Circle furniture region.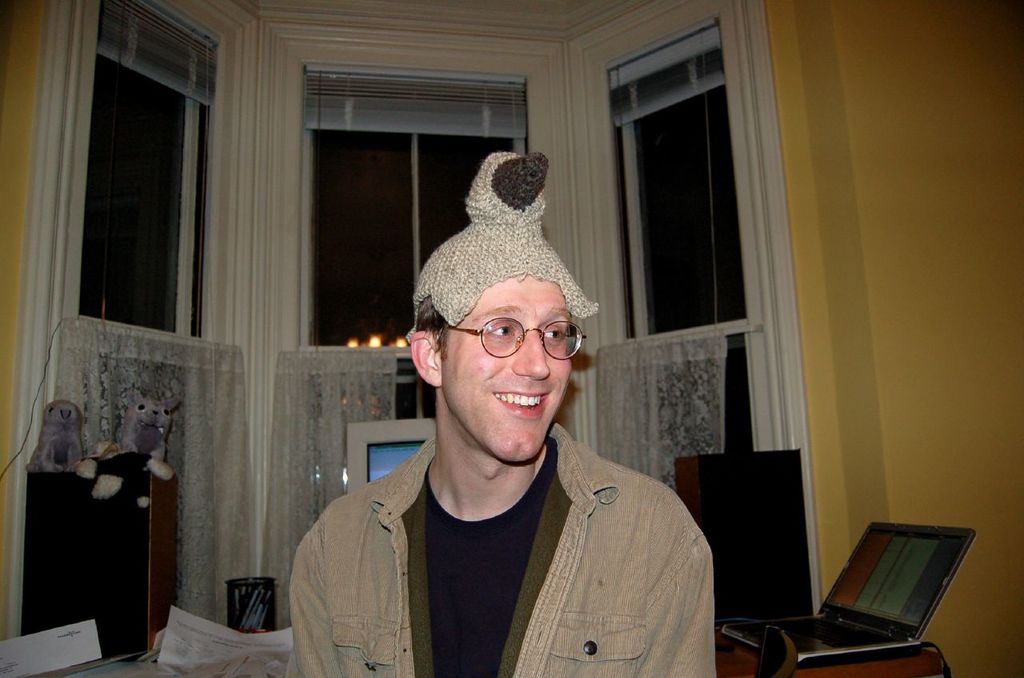
Region: detection(23, 470, 178, 660).
